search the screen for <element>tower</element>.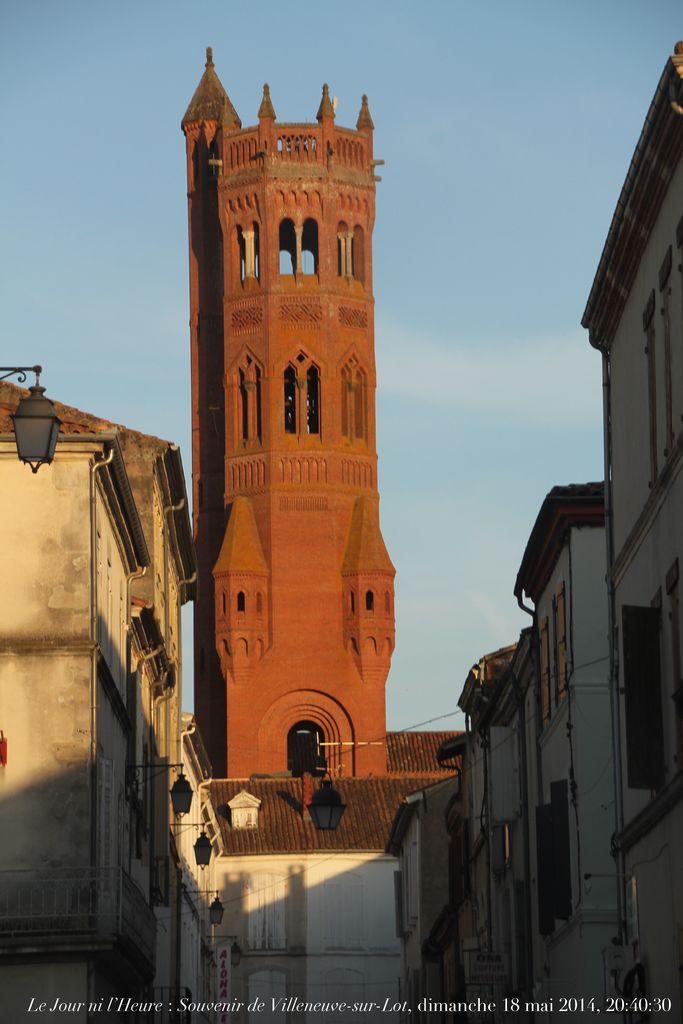
Found at 179 45 395 774.
